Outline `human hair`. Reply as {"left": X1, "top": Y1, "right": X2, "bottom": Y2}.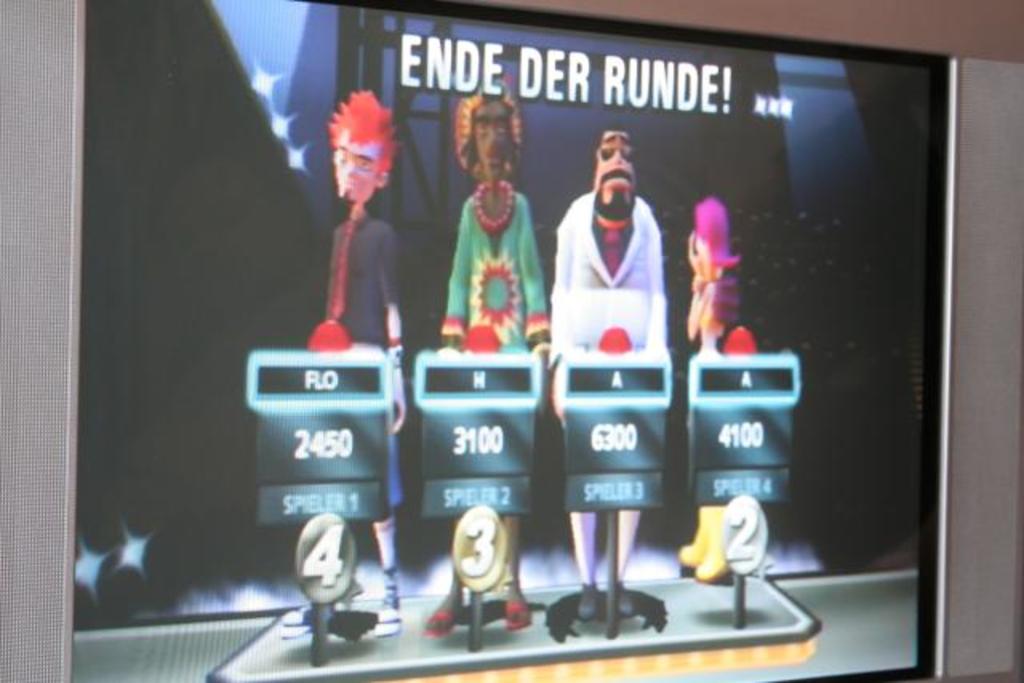
{"left": 464, "top": 88, "right": 518, "bottom": 170}.
